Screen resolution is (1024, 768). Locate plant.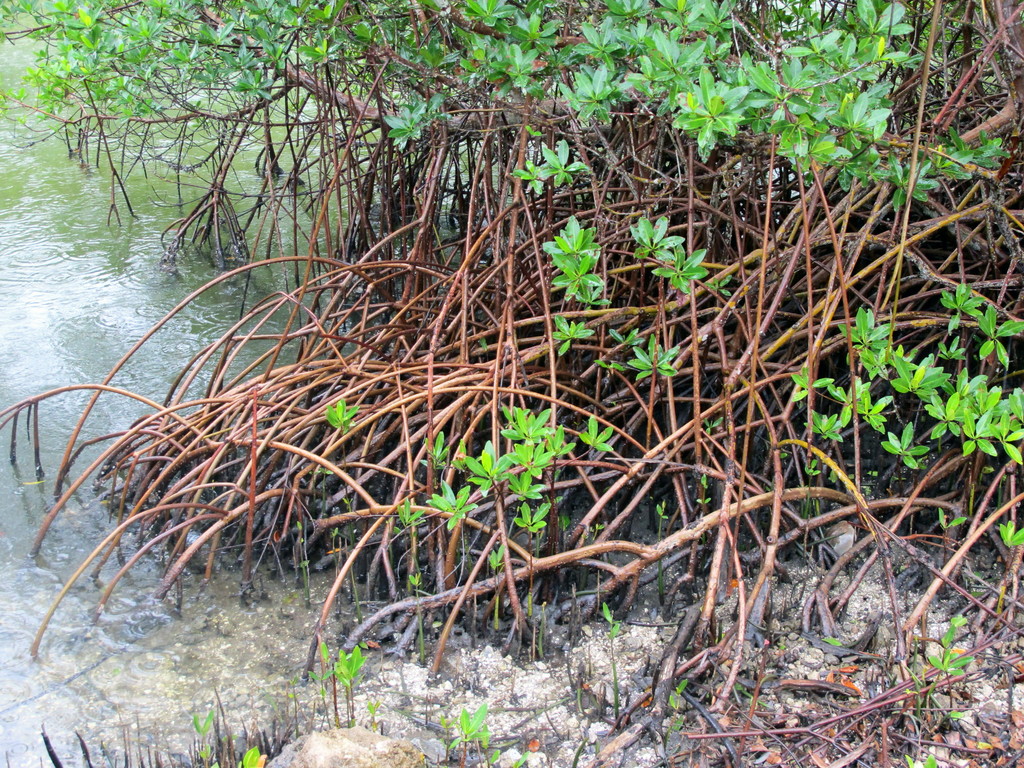
509 500 545 614.
